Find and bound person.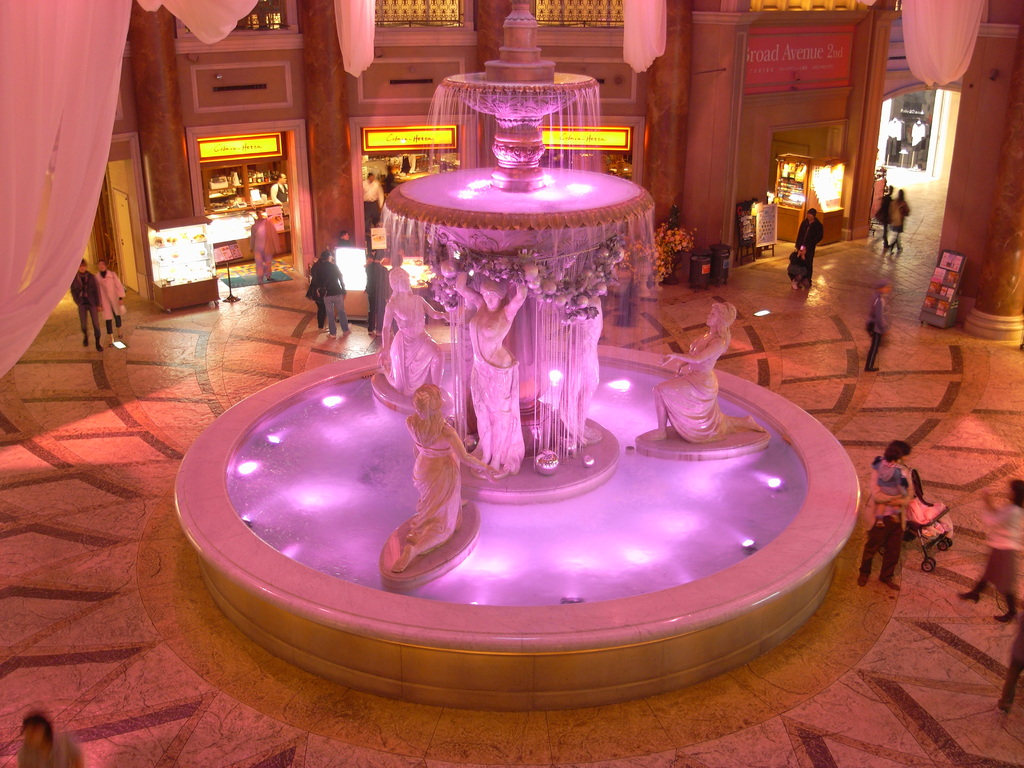
Bound: Rect(459, 263, 530, 479).
